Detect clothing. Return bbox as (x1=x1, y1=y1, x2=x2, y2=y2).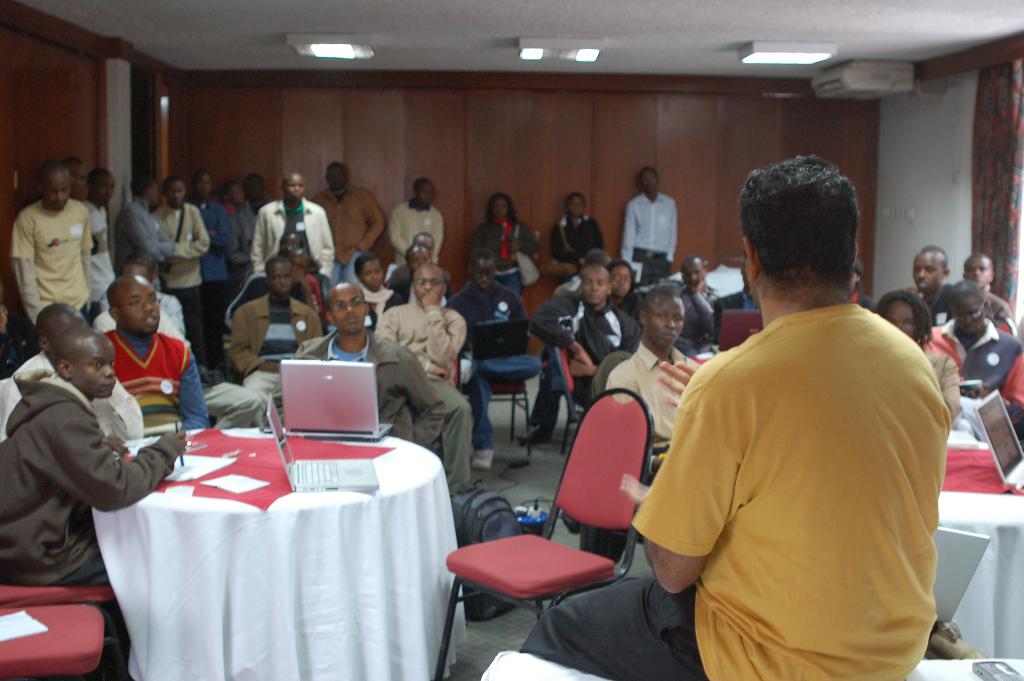
(x1=184, y1=291, x2=226, y2=370).
